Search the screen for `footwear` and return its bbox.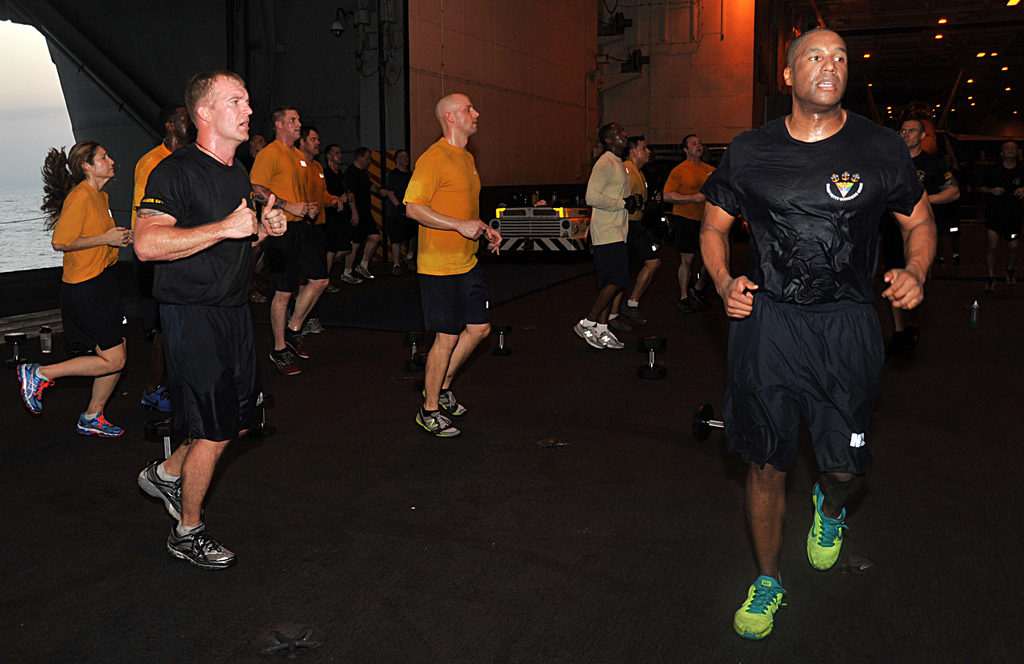
Found: 346, 269, 364, 285.
